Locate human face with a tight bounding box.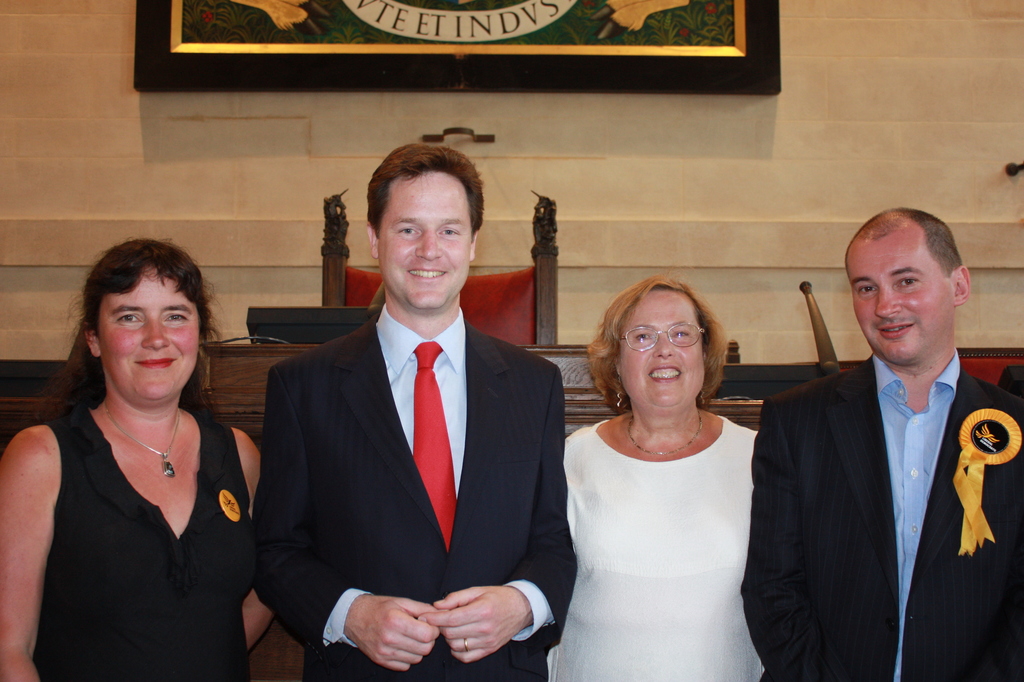
859:239:959:361.
